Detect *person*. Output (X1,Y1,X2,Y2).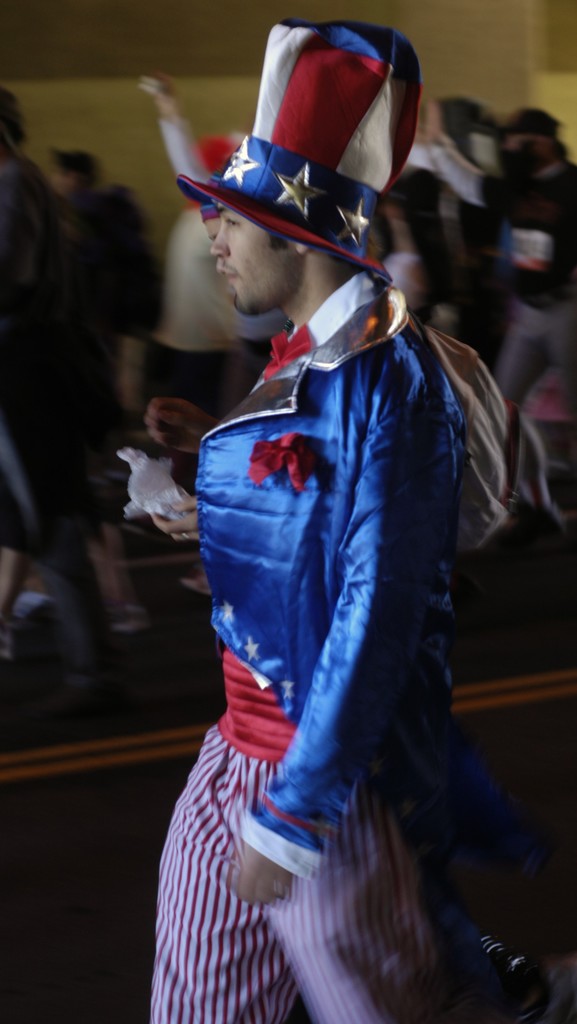
(415,102,576,529).
